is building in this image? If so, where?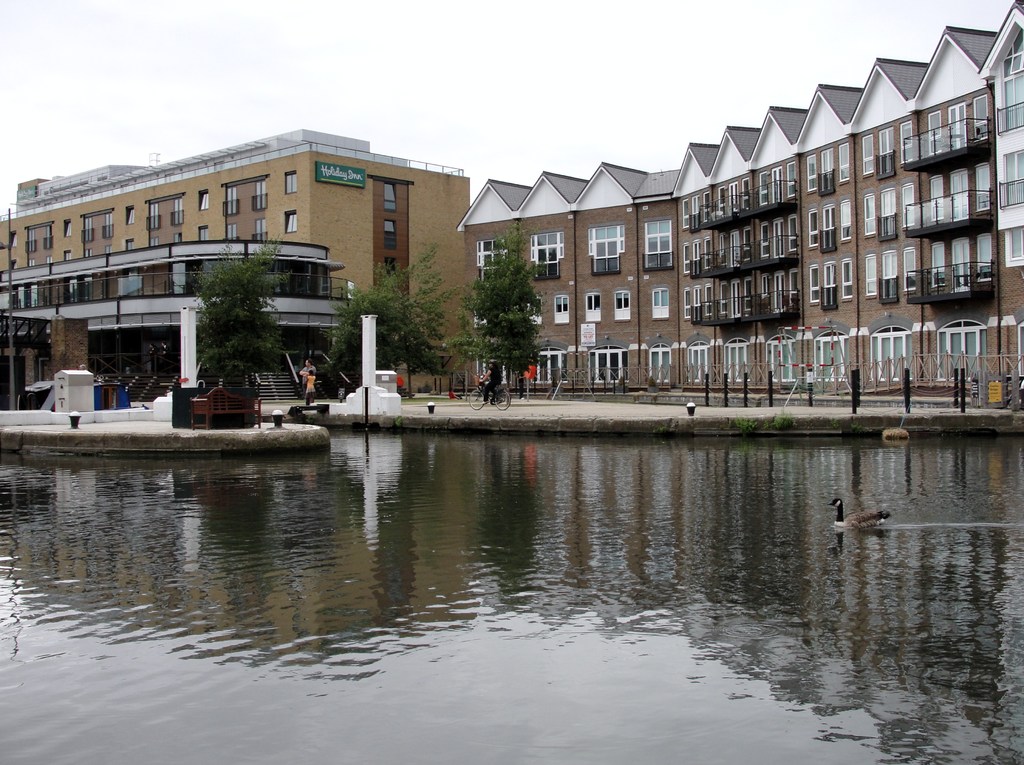
Yes, at Rect(0, 131, 479, 392).
